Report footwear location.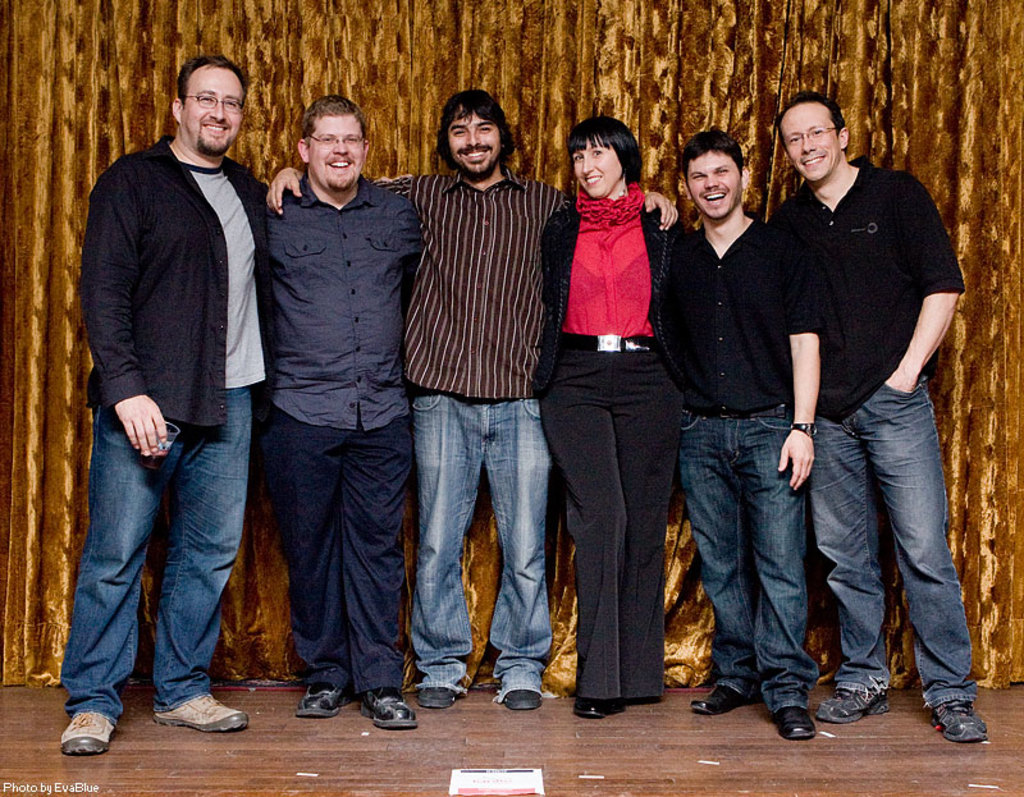
Report: bbox=(690, 677, 763, 714).
